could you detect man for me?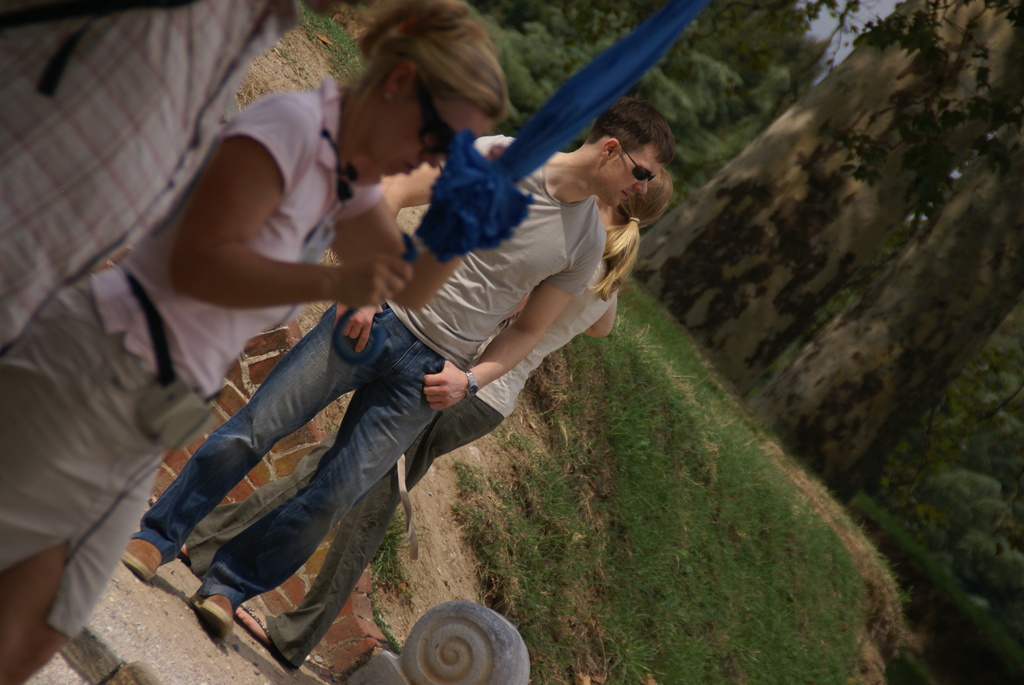
Detection result: bbox=(81, 70, 685, 649).
